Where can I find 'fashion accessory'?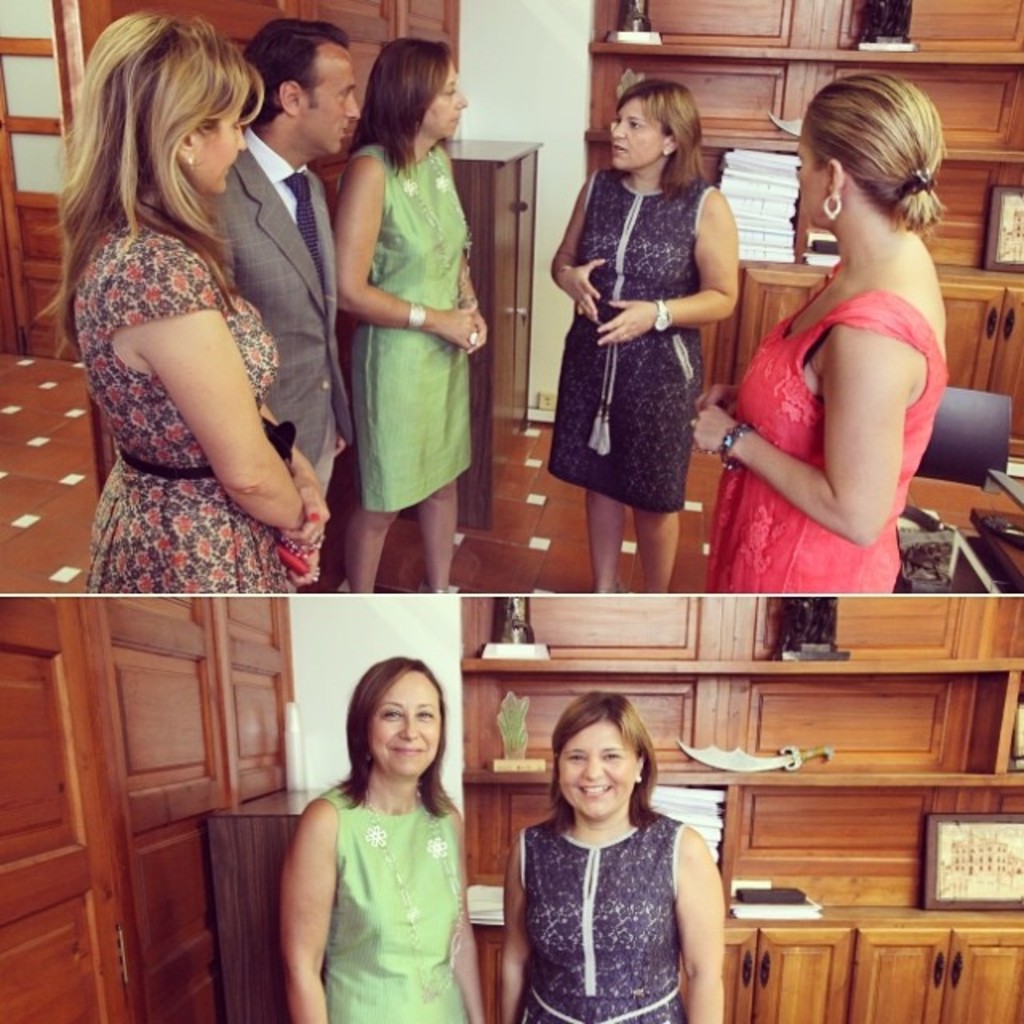
You can find it at x1=285, y1=531, x2=333, y2=554.
